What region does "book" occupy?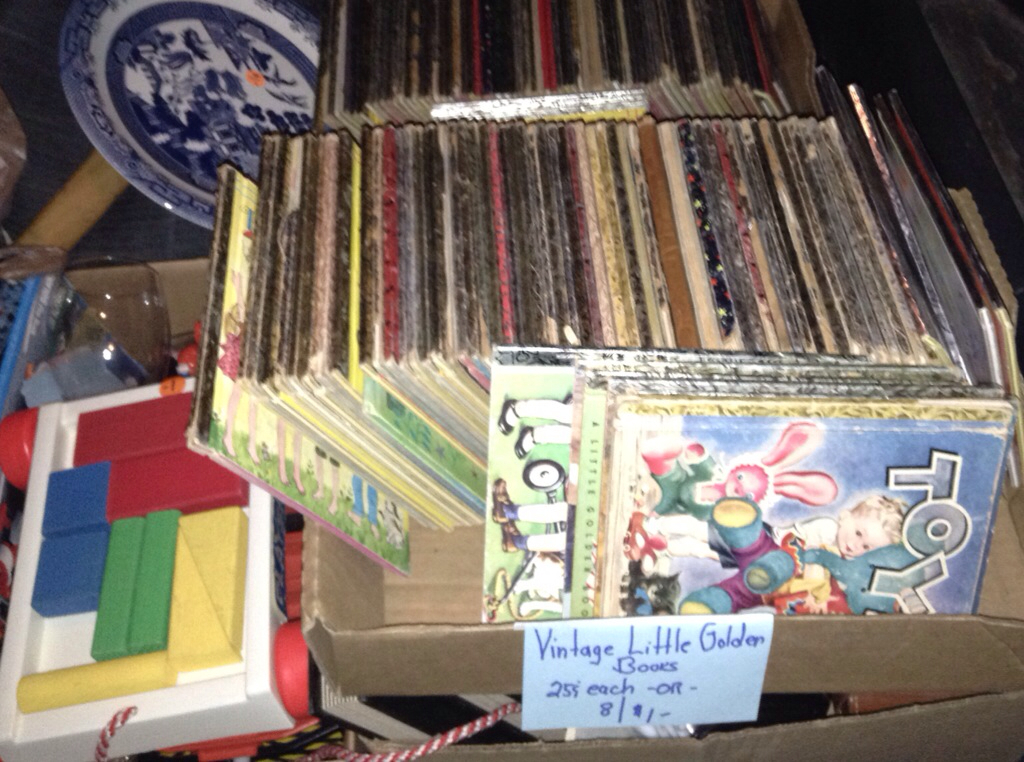
x1=382, y1=511, x2=564, y2=622.
